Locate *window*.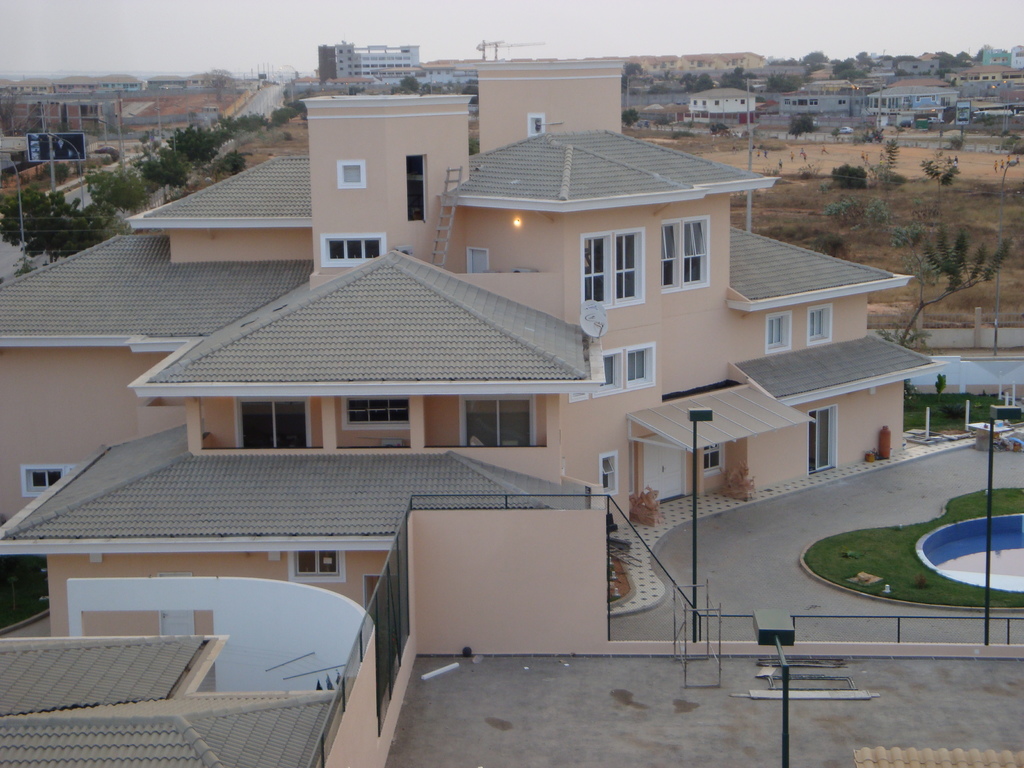
Bounding box: BBox(342, 397, 409, 428).
